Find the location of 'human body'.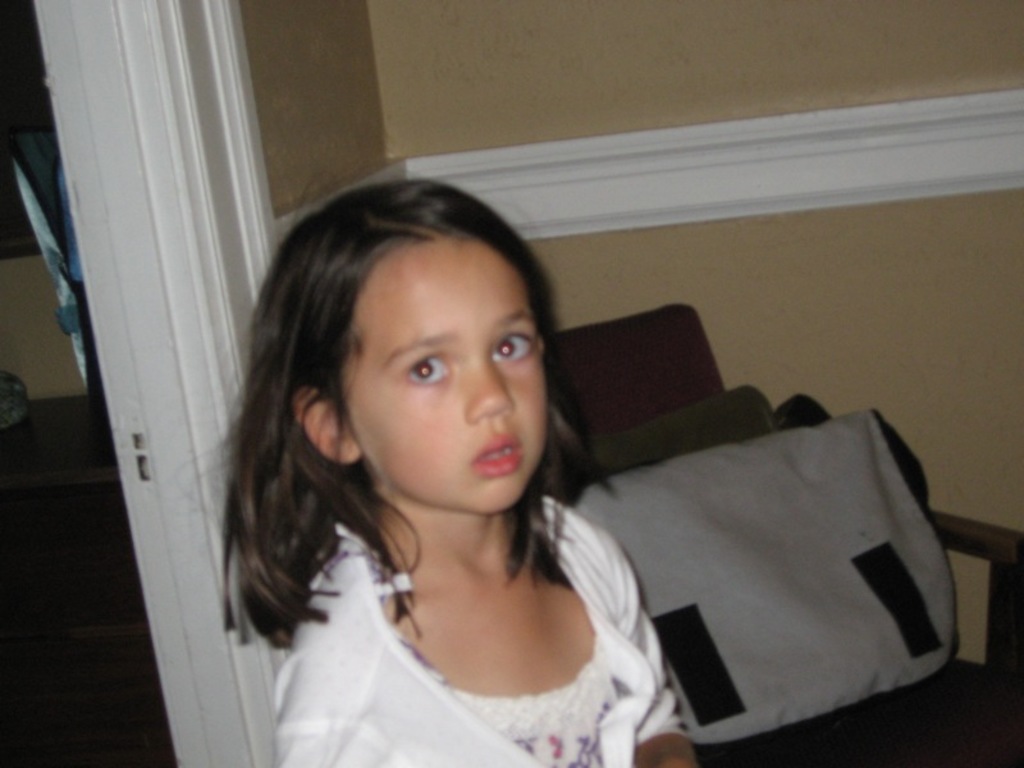
Location: pyautogui.locateOnScreen(200, 191, 777, 758).
